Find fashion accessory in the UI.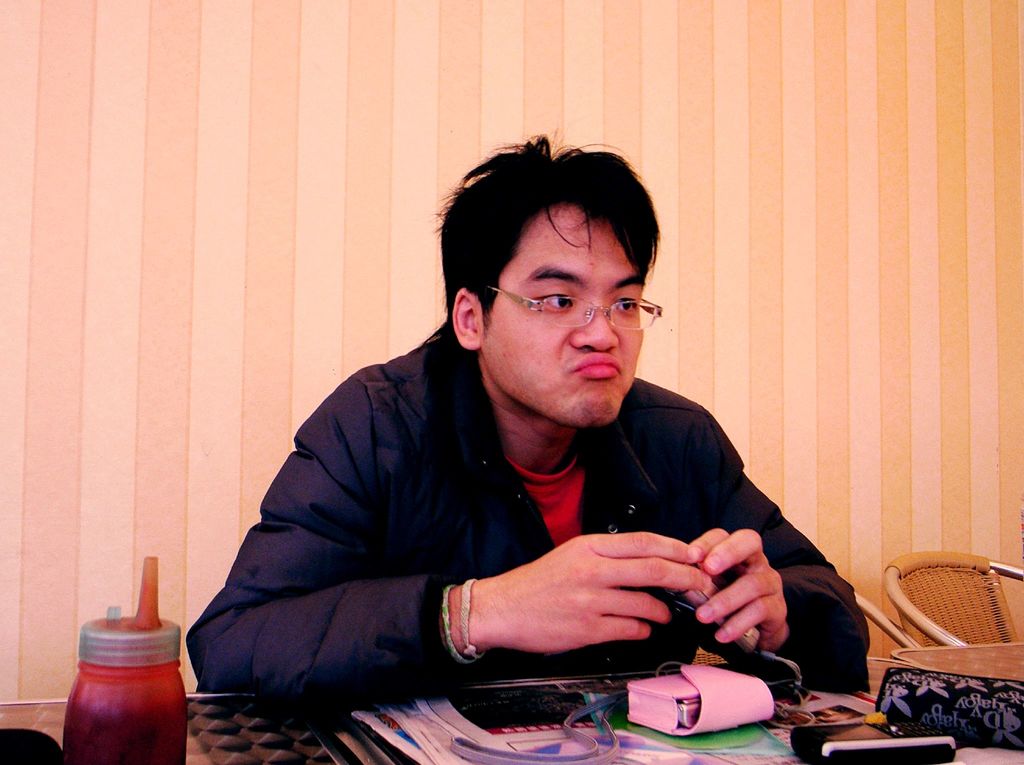
UI element at bbox=[438, 576, 466, 664].
